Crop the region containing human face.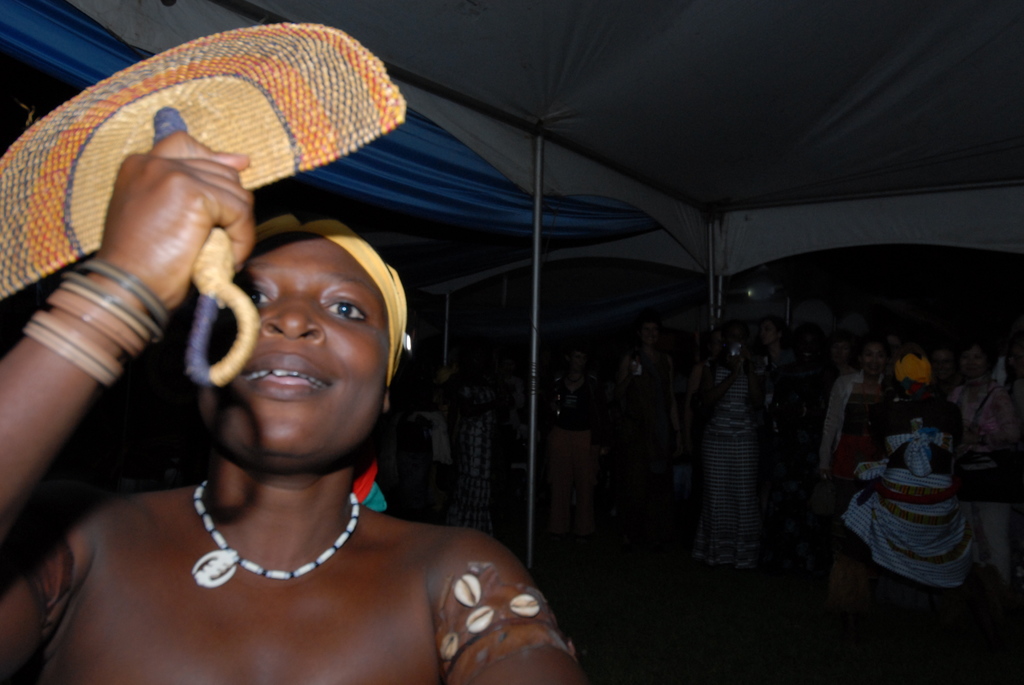
Crop region: detection(216, 208, 390, 476).
